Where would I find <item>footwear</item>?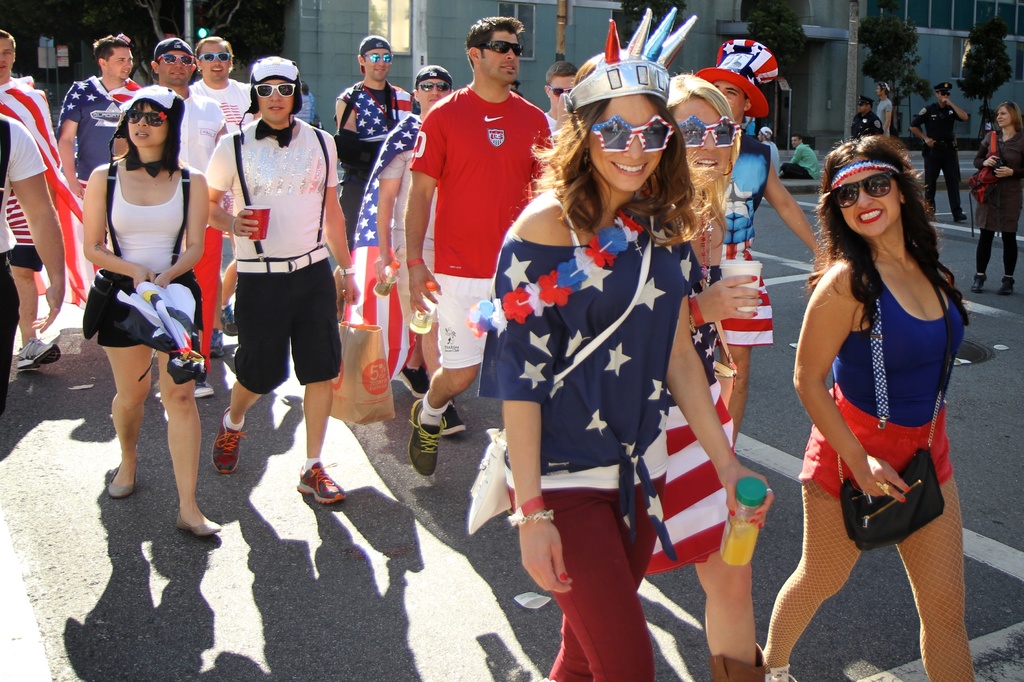
At (399,366,436,400).
